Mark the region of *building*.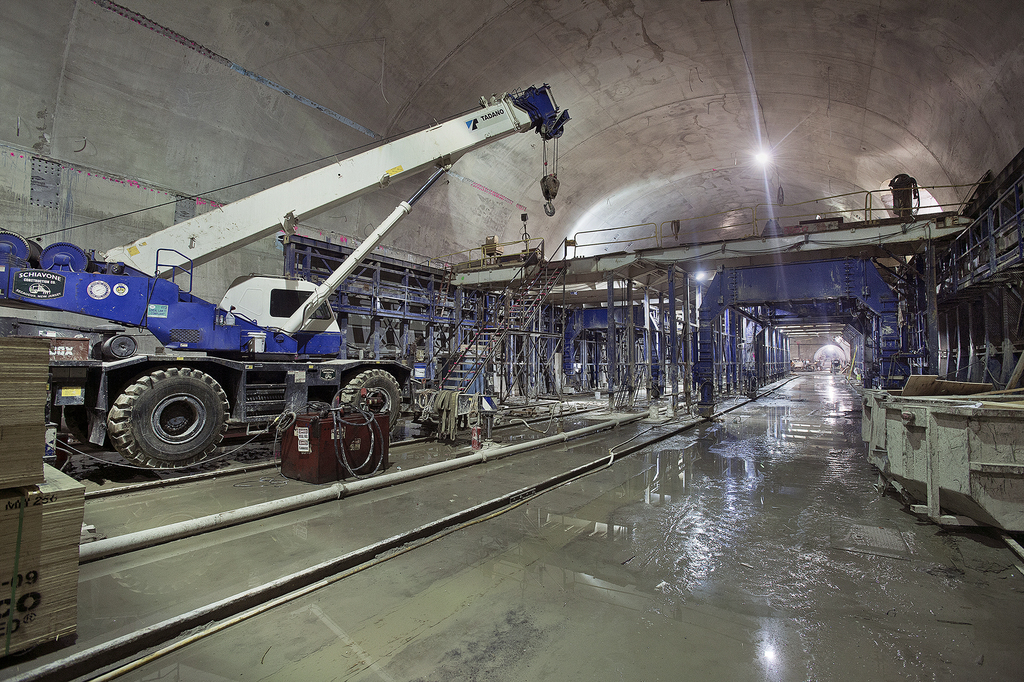
Region: detection(3, 0, 1023, 681).
